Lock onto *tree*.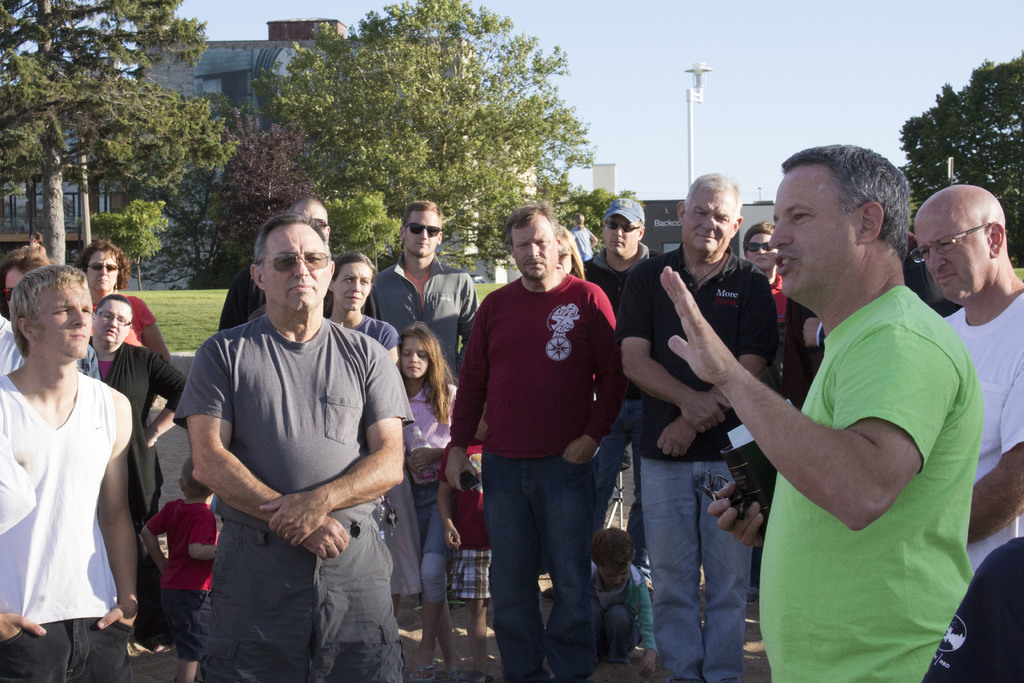
Locked: 0, 0, 238, 274.
